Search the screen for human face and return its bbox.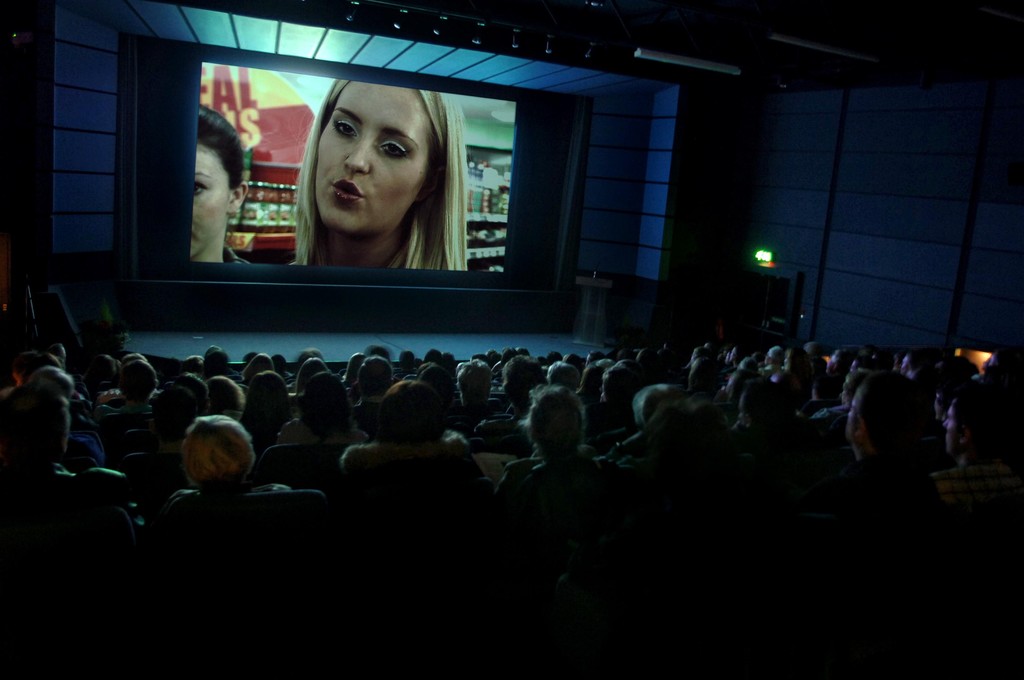
Found: [319,83,431,243].
